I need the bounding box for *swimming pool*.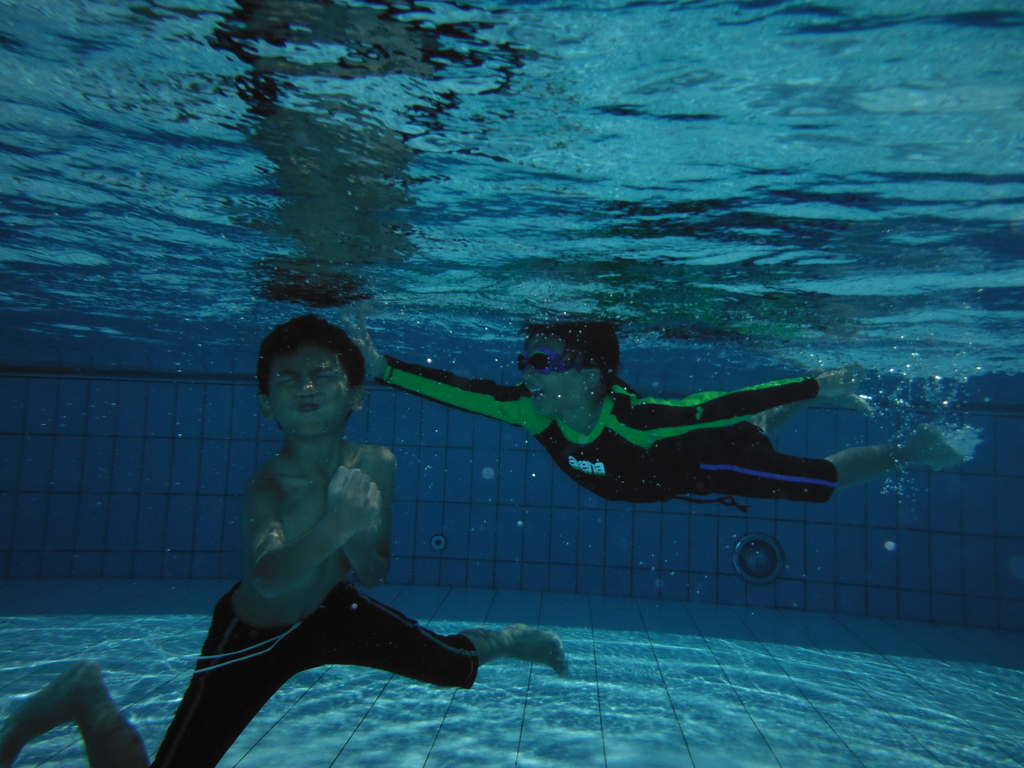
Here it is: box=[0, 153, 1023, 755].
